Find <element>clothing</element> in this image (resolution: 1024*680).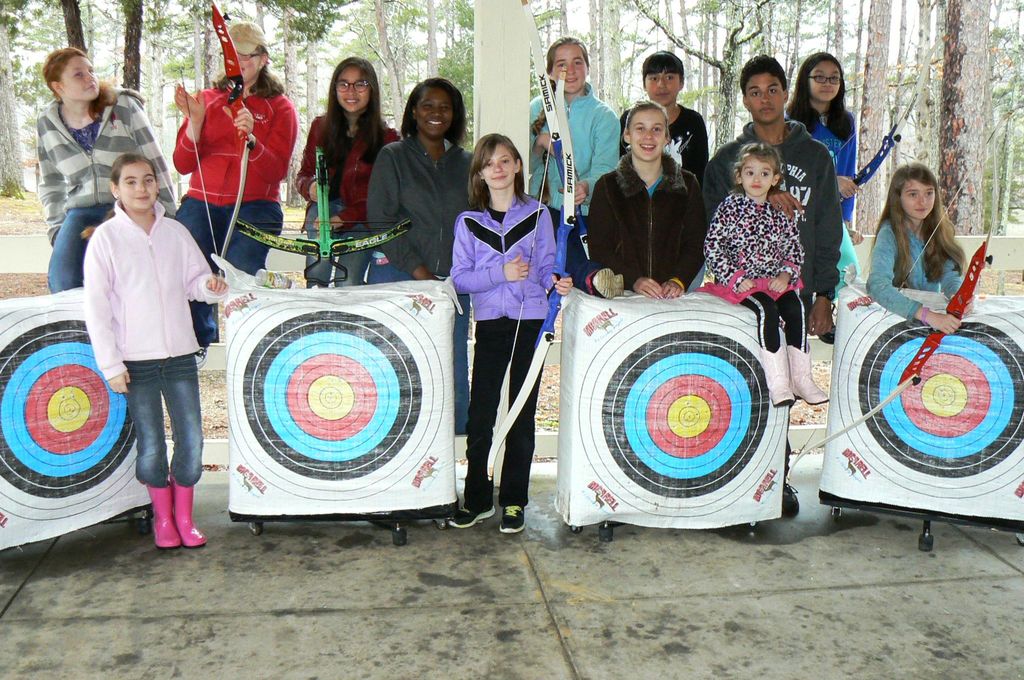
crop(704, 180, 809, 360).
